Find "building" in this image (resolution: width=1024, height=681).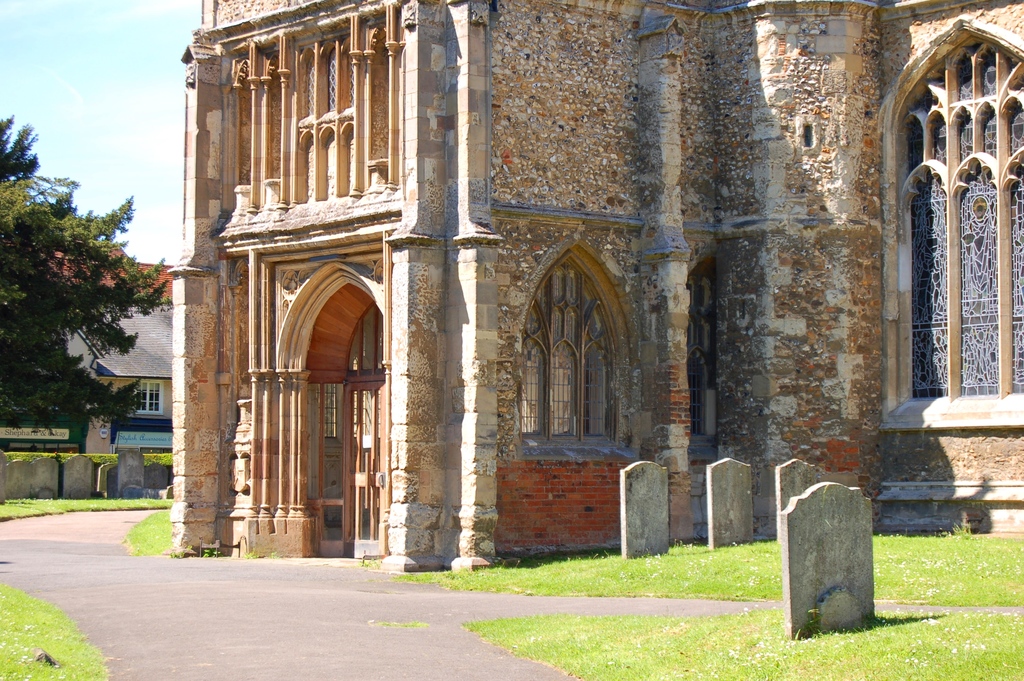
[31,243,175,463].
